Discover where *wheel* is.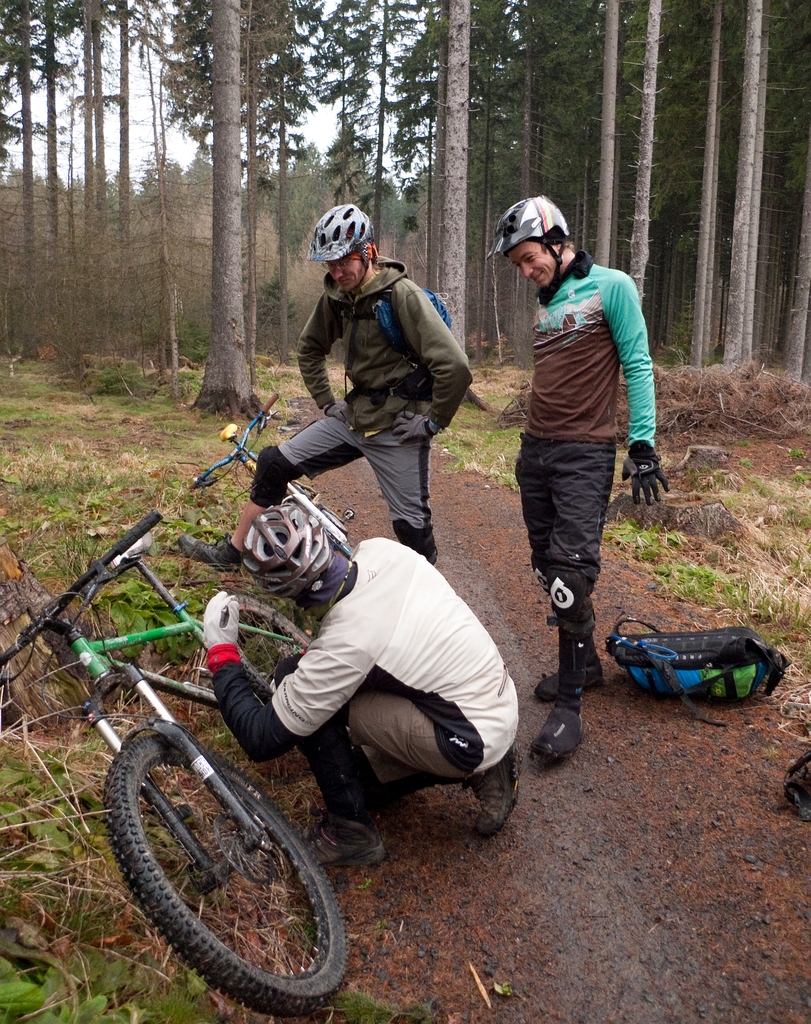
Discovered at {"left": 125, "top": 758, "right": 356, "bottom": 1005}.
